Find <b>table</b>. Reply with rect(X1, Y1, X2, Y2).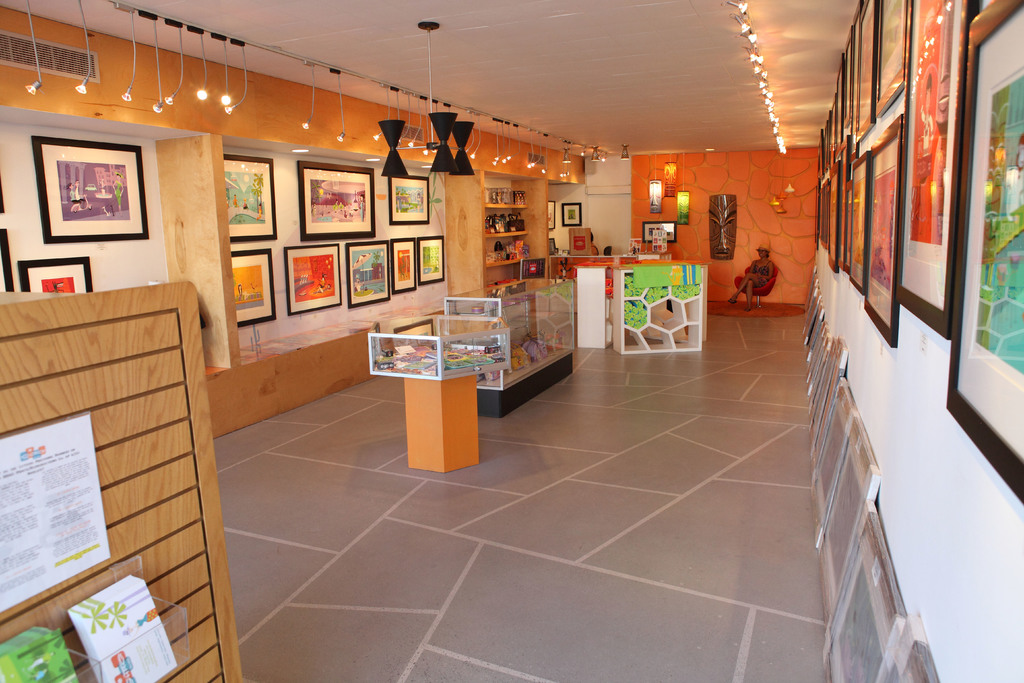
rect(572, 259, 610, 350).
